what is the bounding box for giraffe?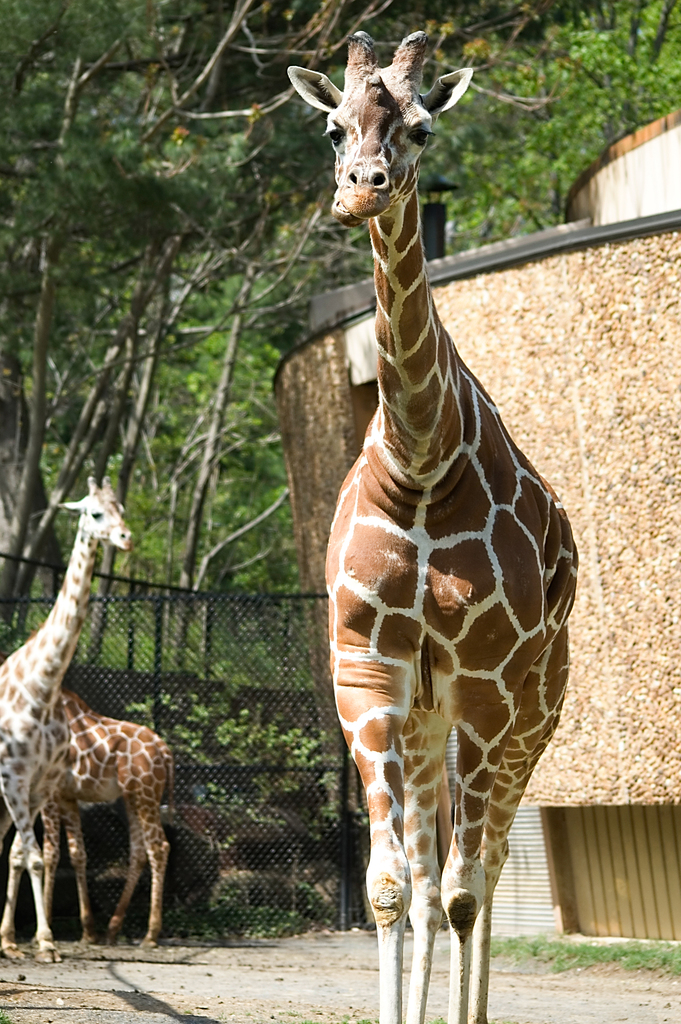
37/684/173/948.
